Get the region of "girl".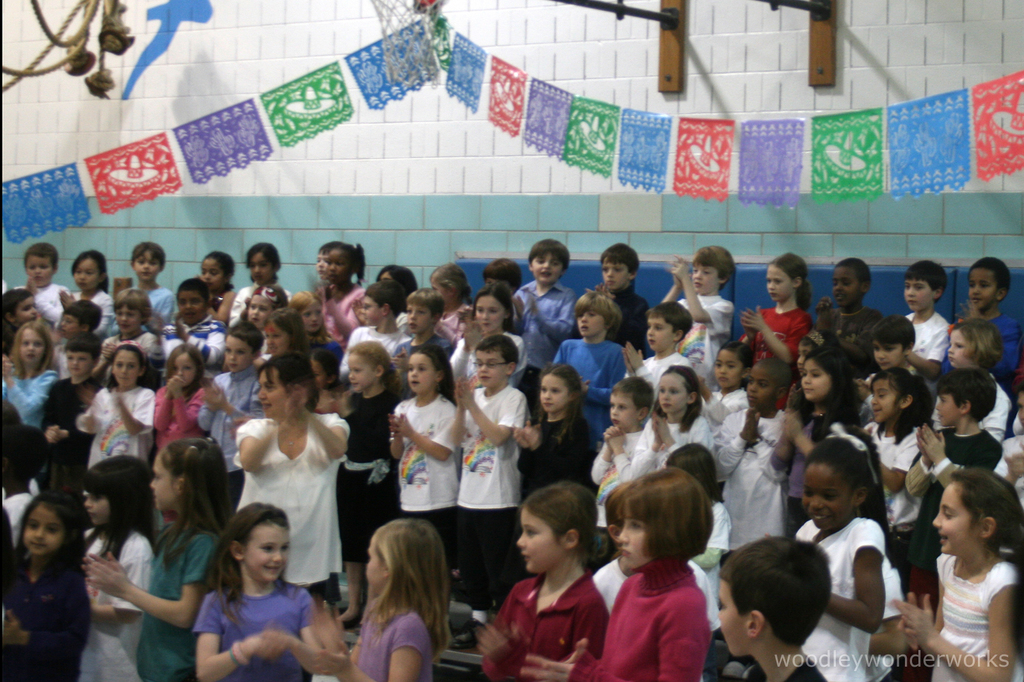
[509,361,601,555].
